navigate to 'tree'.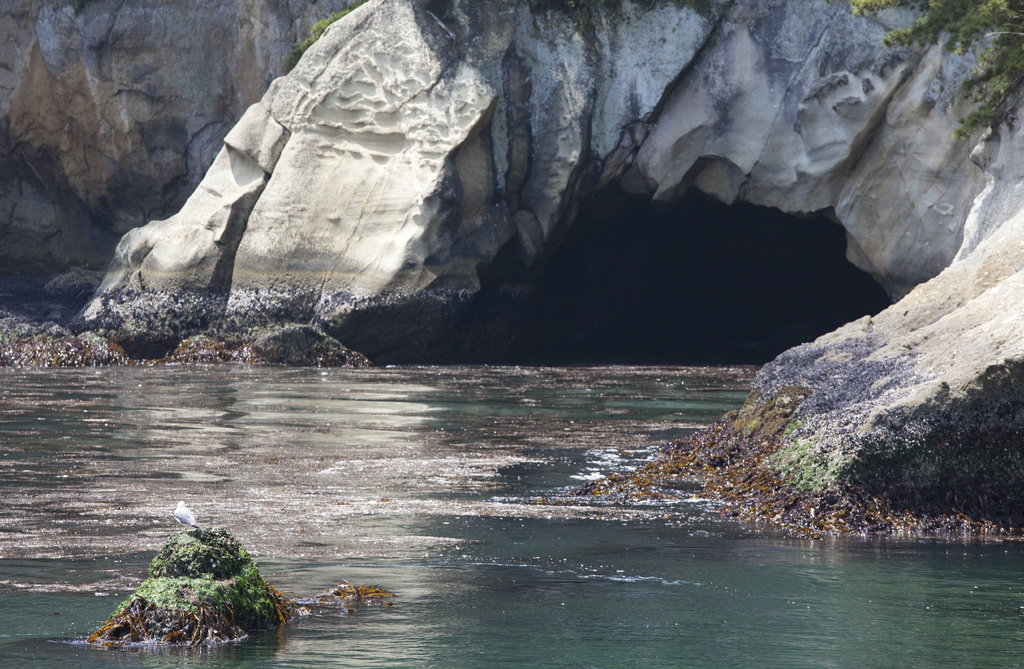
Navigation target: crop(840, 0, 1023, 146).
